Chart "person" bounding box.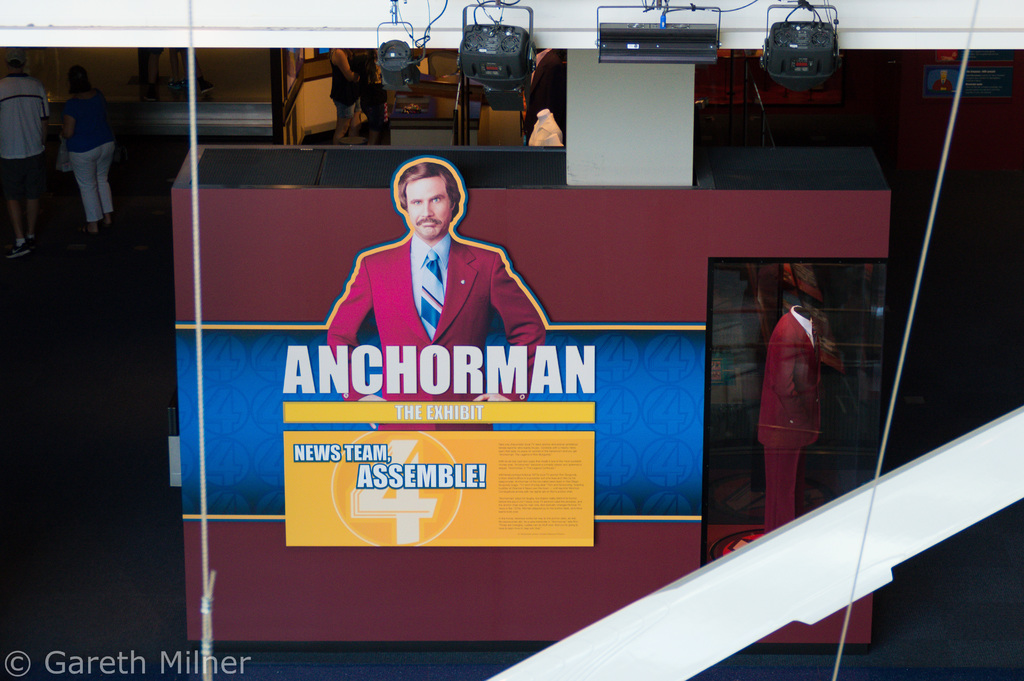
Charted: [x1=272, y1=36, x2=347, y2=142].
